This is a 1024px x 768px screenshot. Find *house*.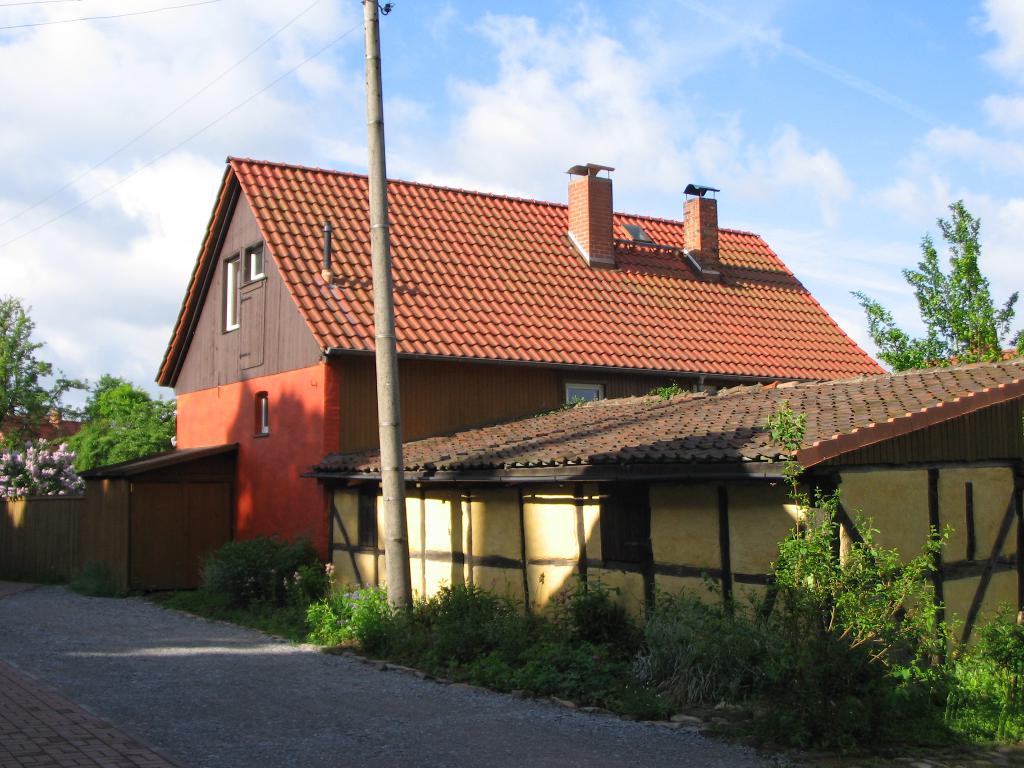
Bounding box: <box>147,157,896,609</box>.
